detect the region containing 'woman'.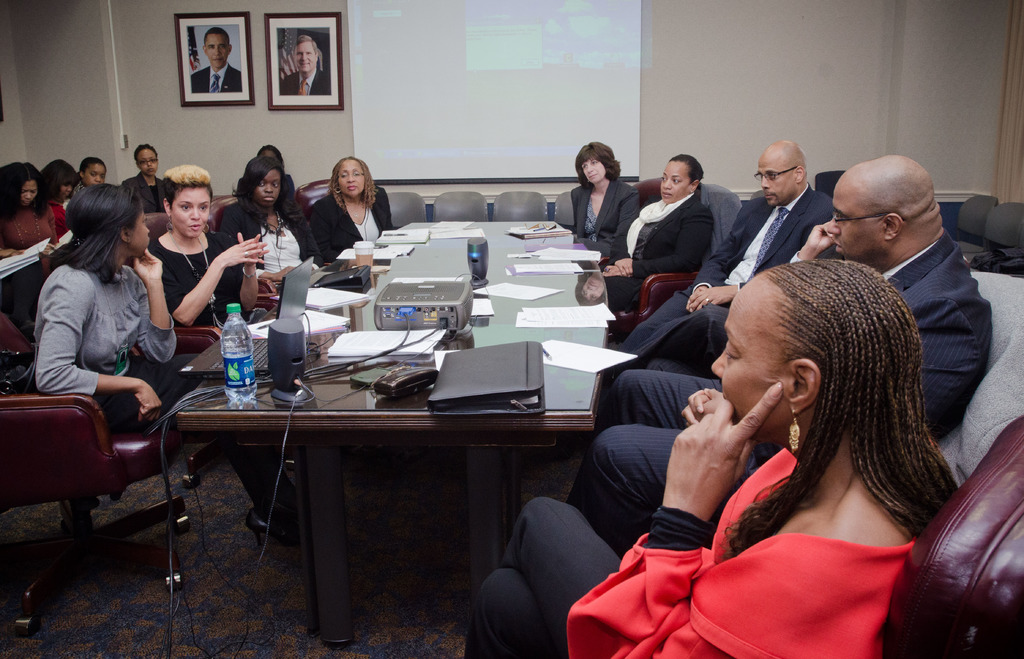
{"left": 38, "top": 155, "right": 79, "bottom": 243}.
